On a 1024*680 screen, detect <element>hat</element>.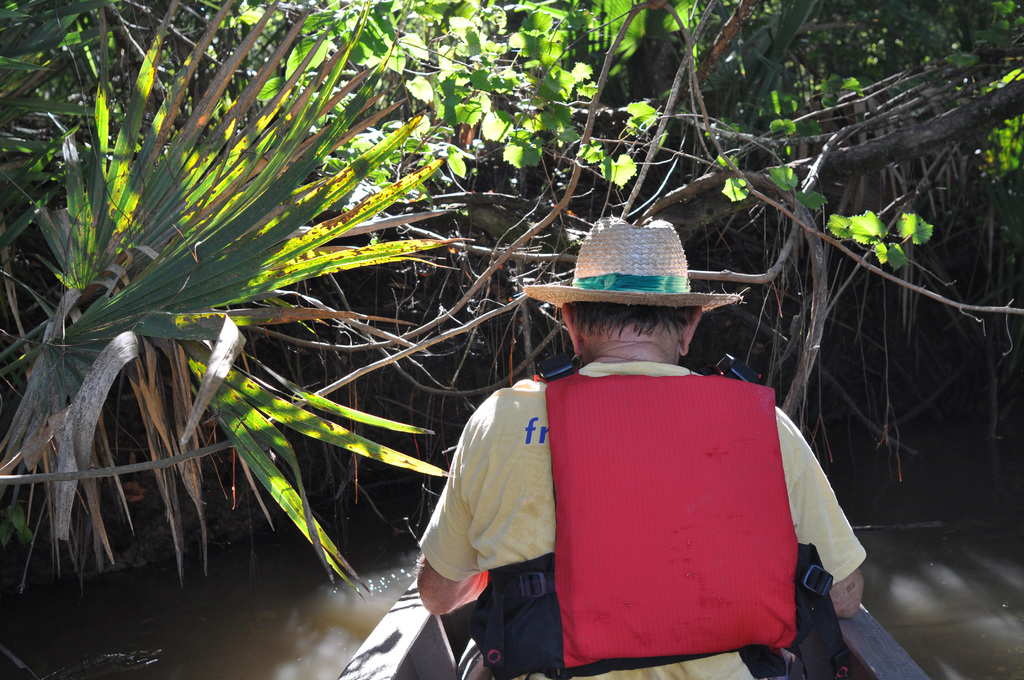
526/216/744/313.
